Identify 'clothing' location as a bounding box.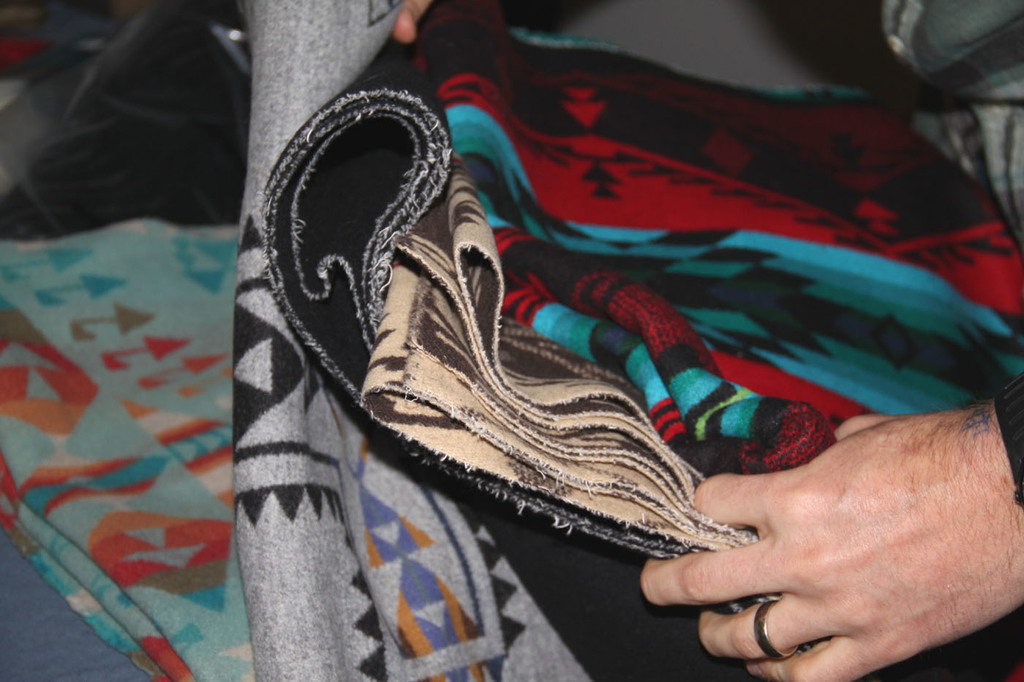
998, 373, 1023, 503.
